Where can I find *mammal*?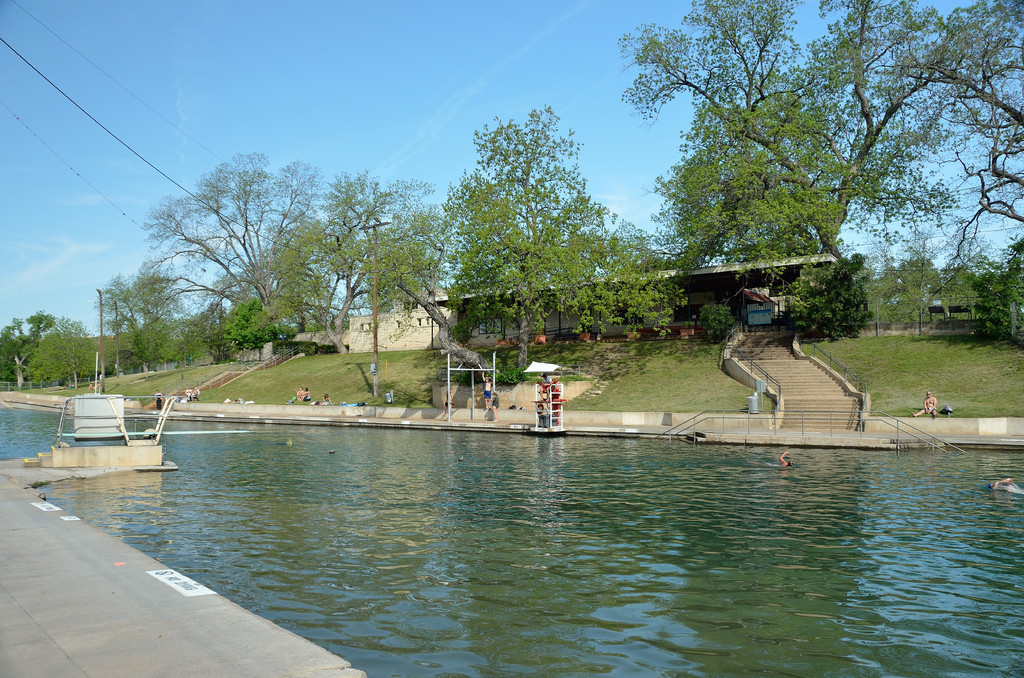
You can find it at (x1=539, y1=375, x2=552, y2=400).
